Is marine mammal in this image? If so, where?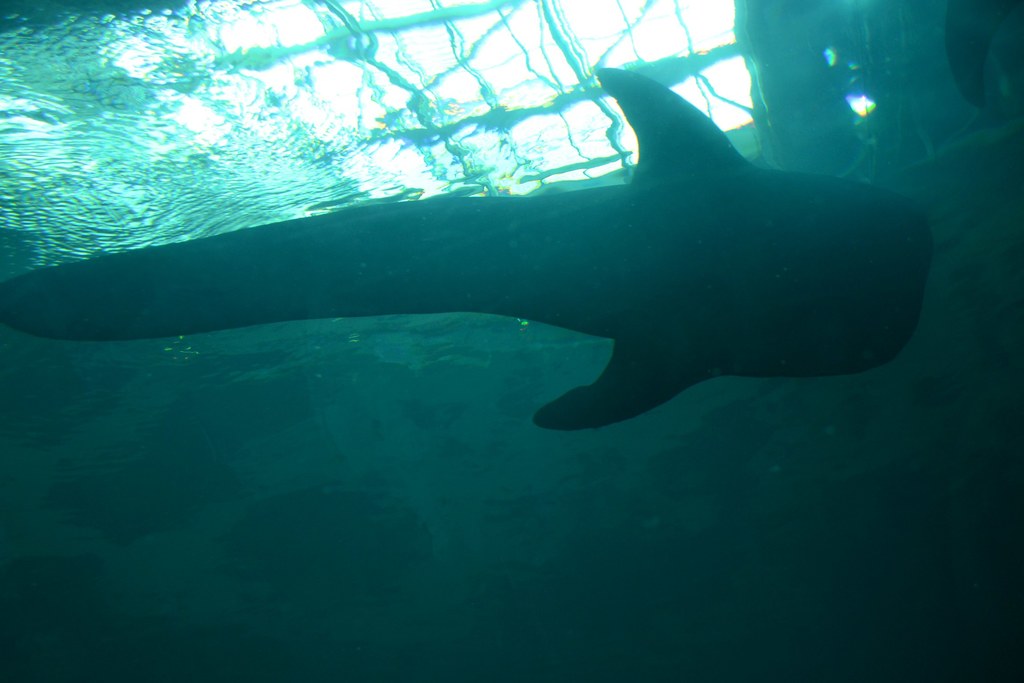
Yes, at pyautogui.locateOnScreen(0, 60, 941, 438).
